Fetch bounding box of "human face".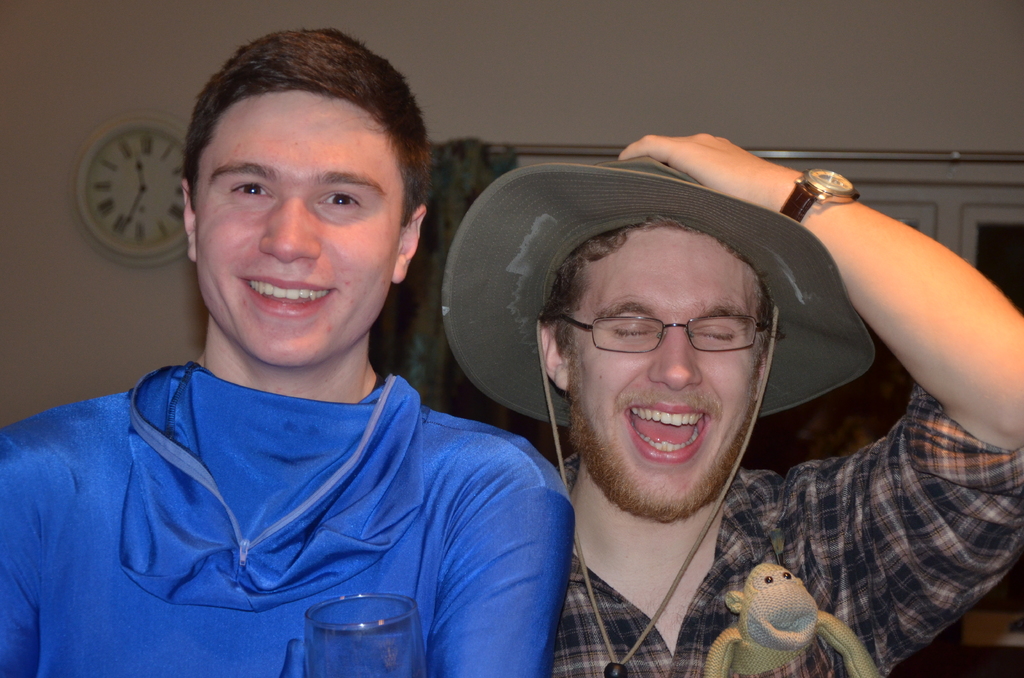
Bbox: rect(561, 226, 758, 506).
